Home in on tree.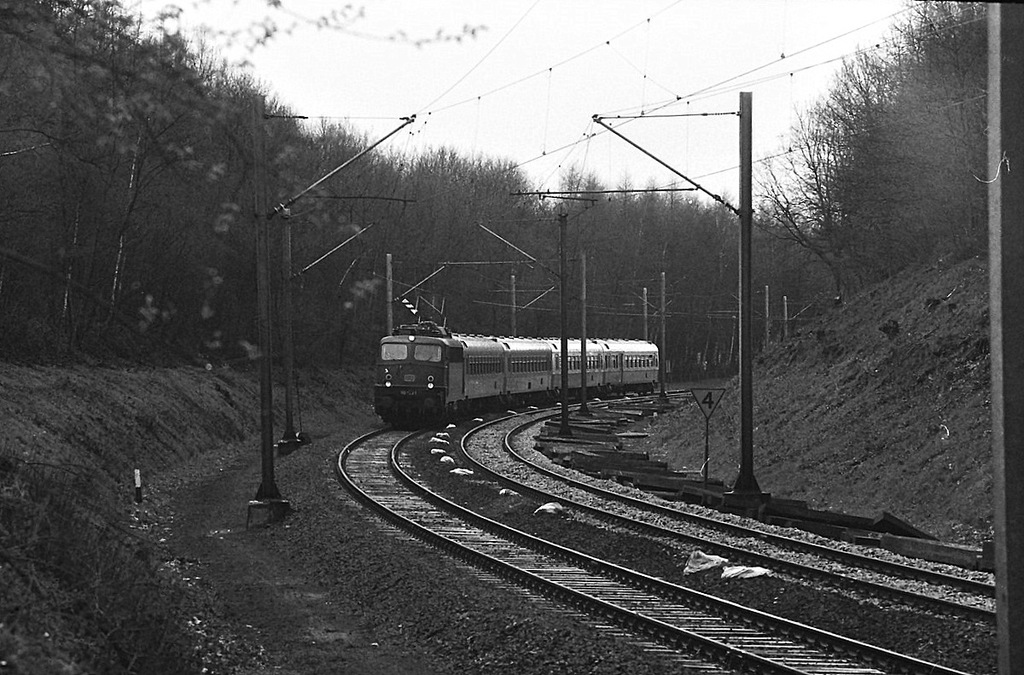
Homed in at region(762, 22, 996, 420).
